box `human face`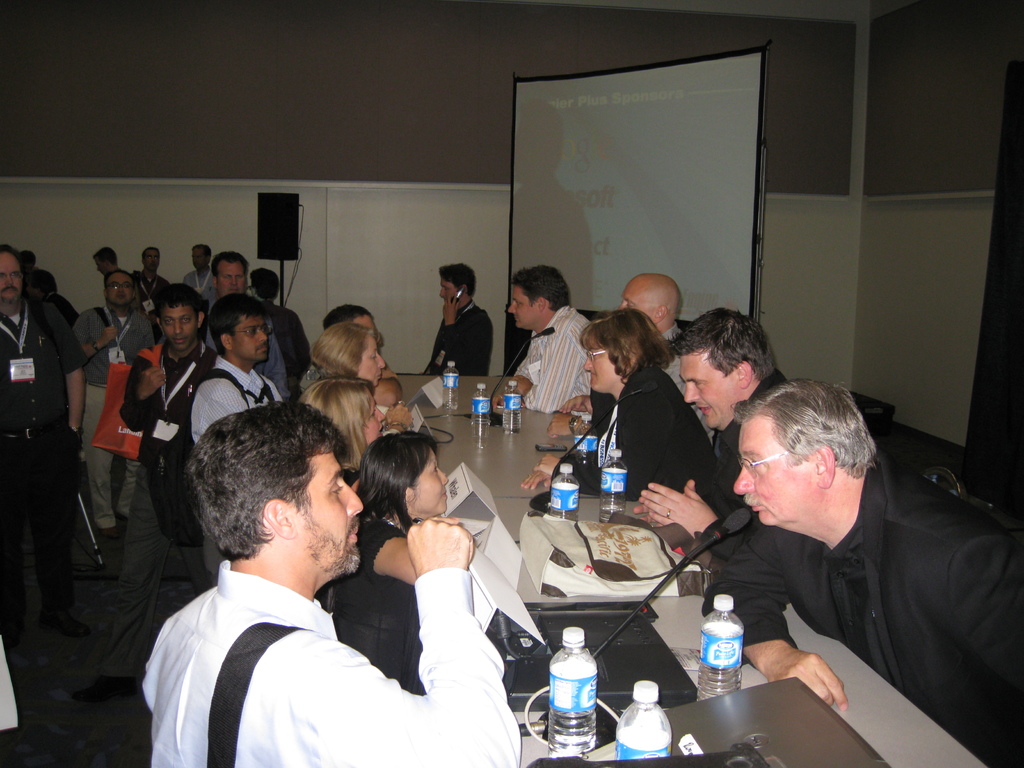
bbox(144, 250, 158, 268)
